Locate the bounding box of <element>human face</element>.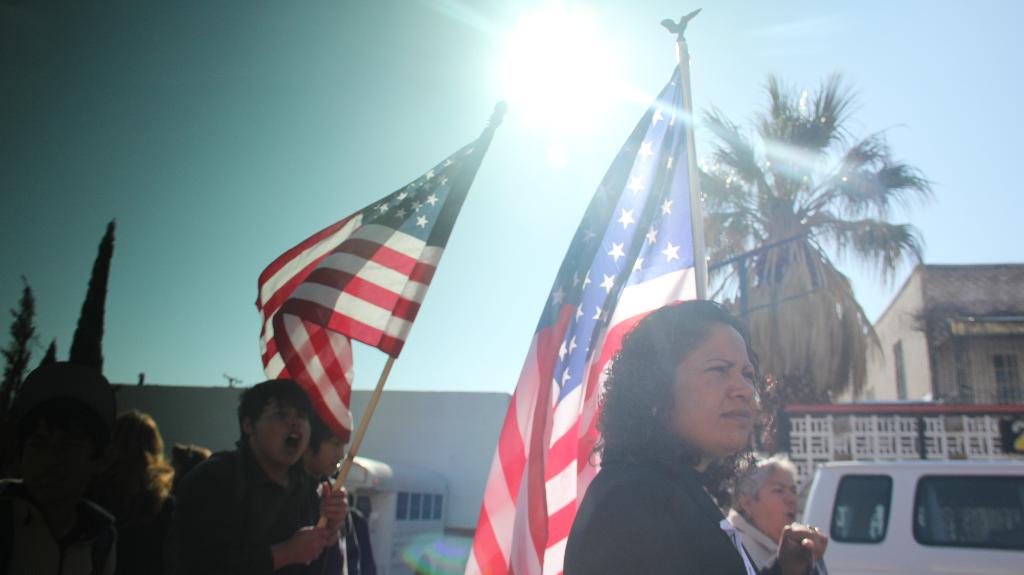
Bounding box: (left=668, top=325, right=751, bottom=452).
